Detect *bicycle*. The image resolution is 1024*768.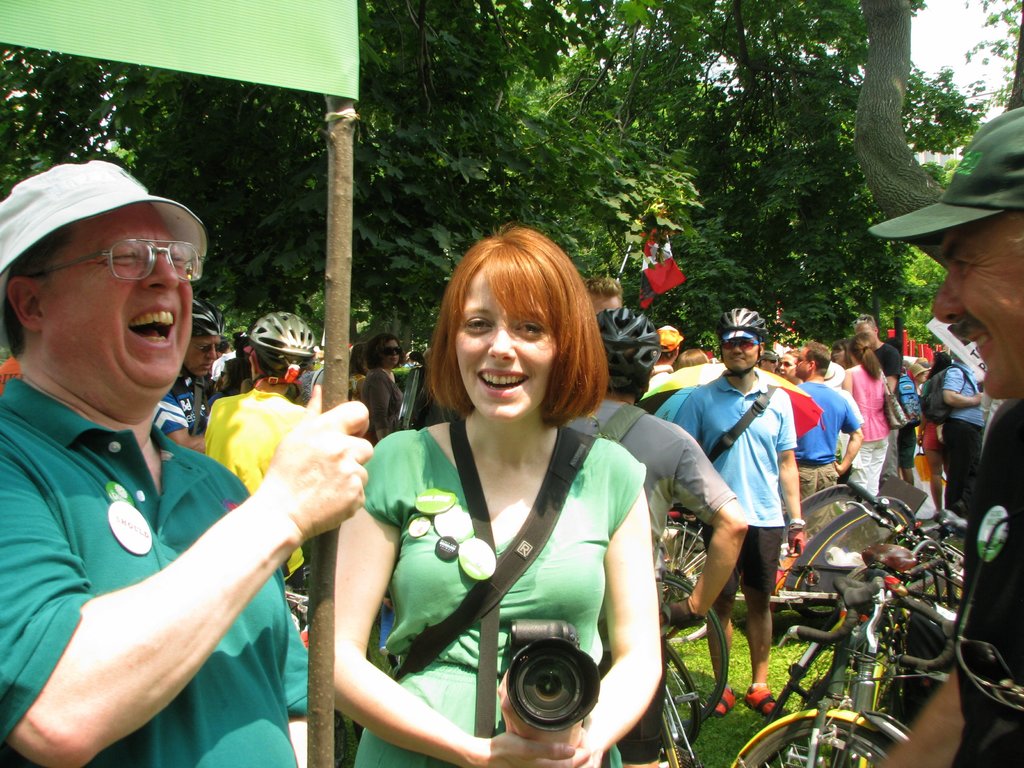
661:571:954:767.
